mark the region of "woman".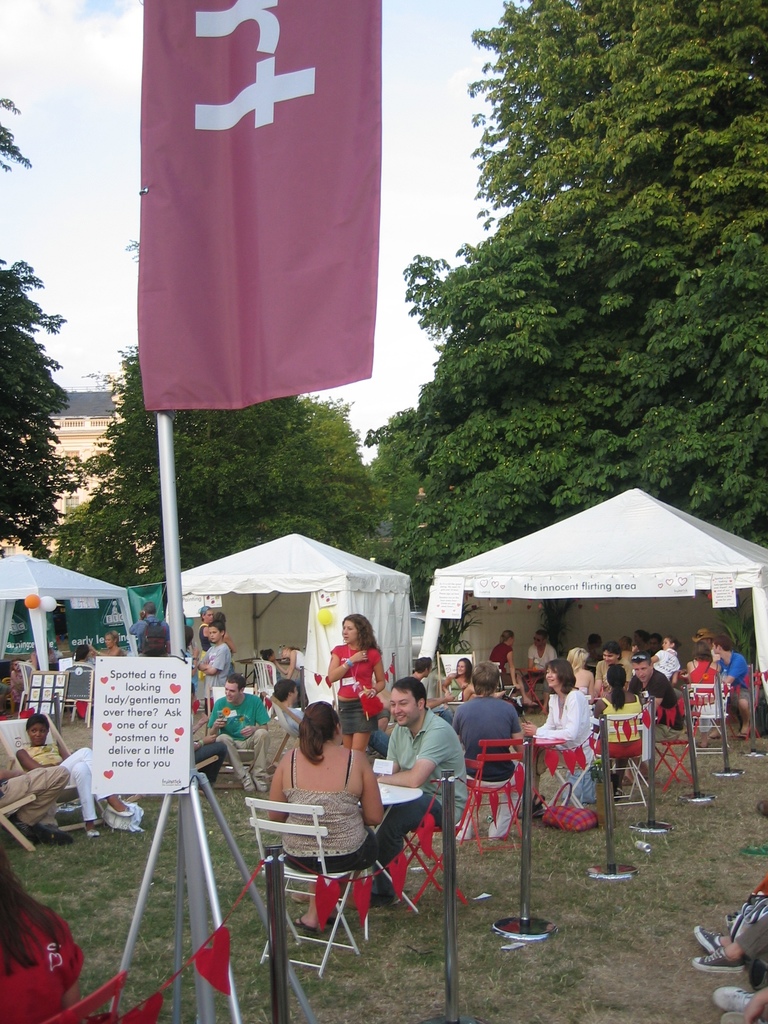
Region: <box>651,638,677,687</box>.
